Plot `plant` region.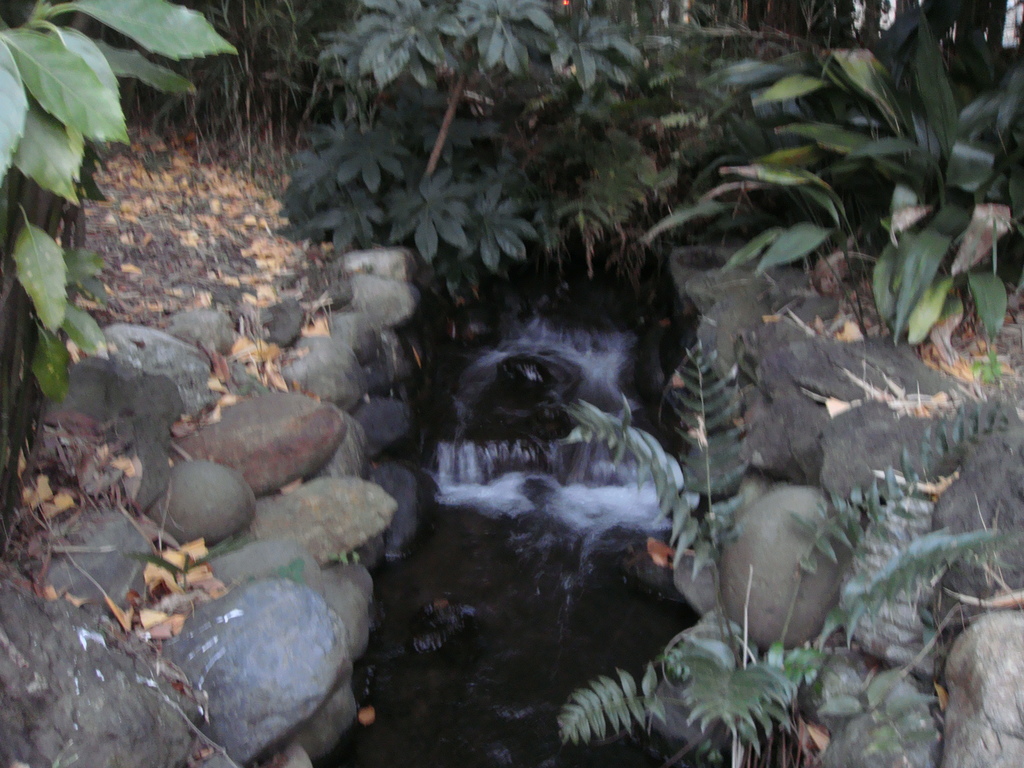
Plotted at Rect(0, 0, 235, 552).
